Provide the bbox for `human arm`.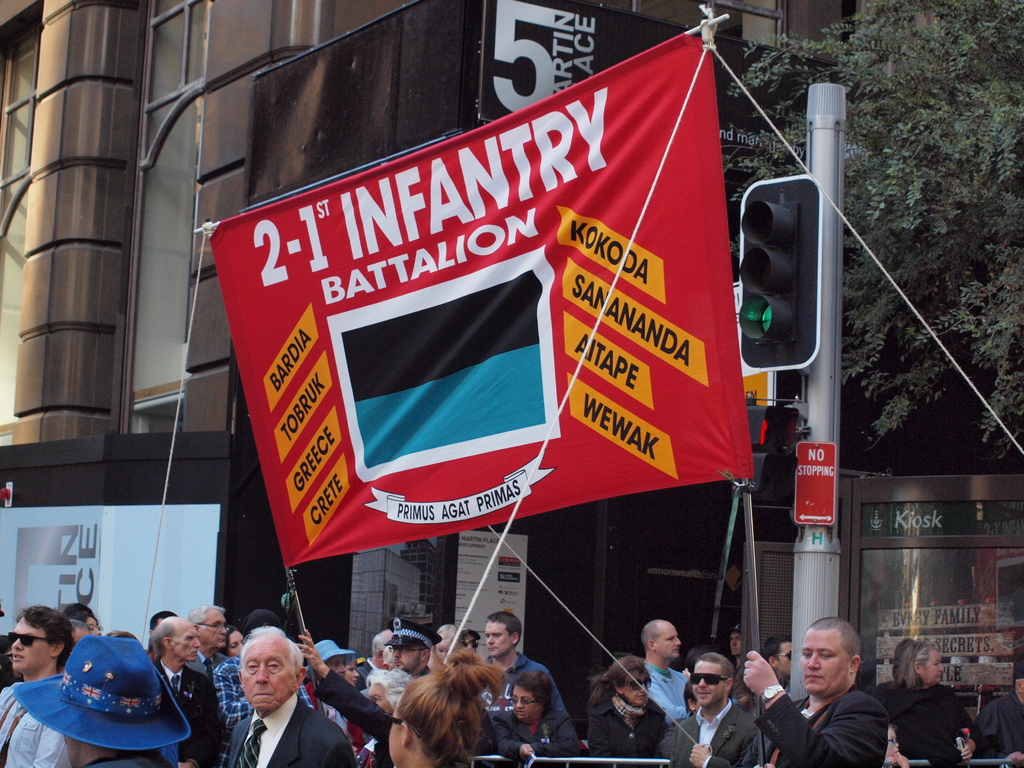
detection(590, 707, 646, 765).
